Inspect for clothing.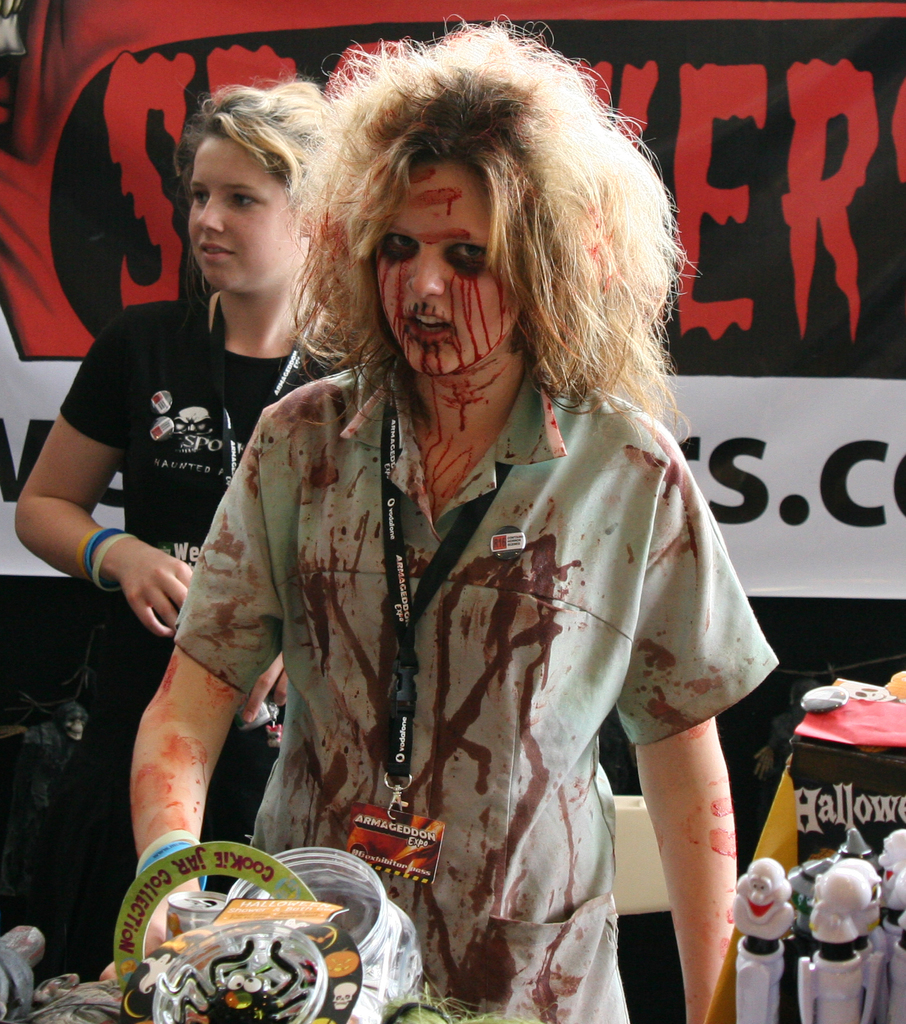
Inspection: 51,283,376,990.
